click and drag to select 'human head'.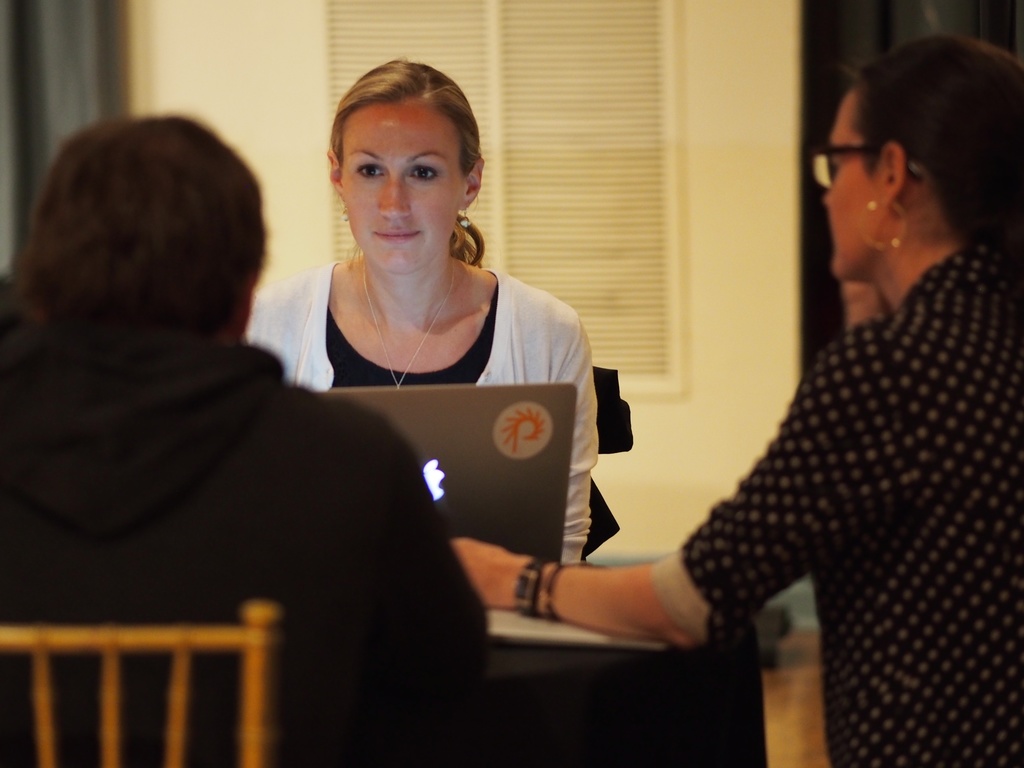
Selection: [x1=14, y1=120, x2=271, y2=347].
